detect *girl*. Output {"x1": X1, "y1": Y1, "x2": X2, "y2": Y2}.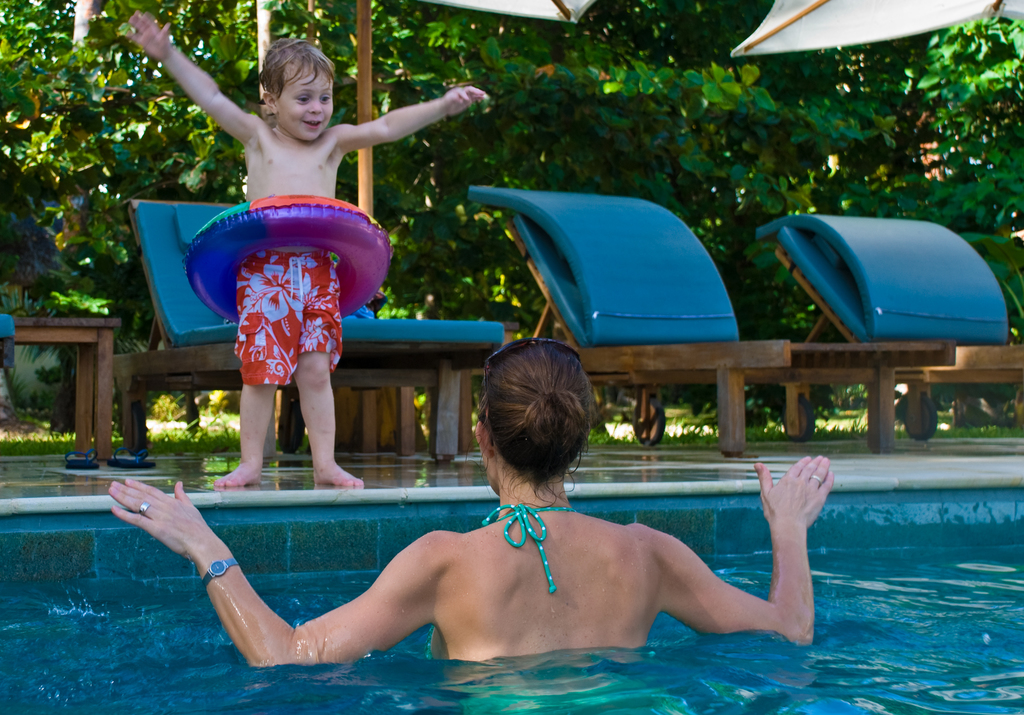
{"x1": 114, "y1": 341, "x2": 837, "y2": 671}.
